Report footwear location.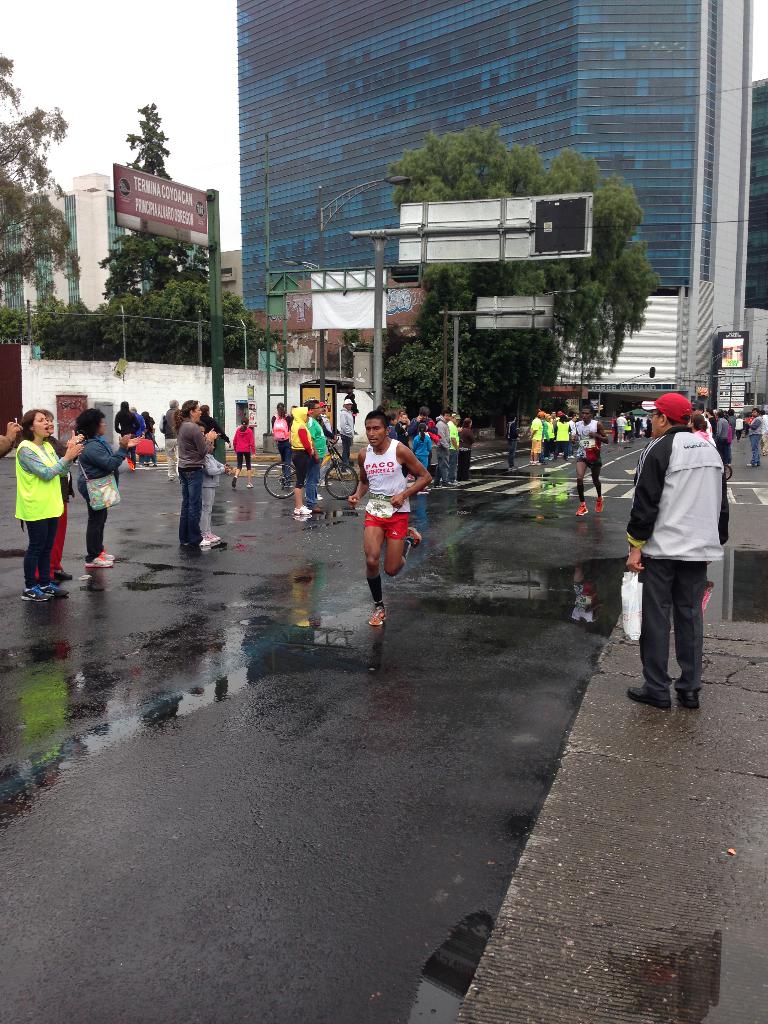
Report: l=229, t=477, r=238, b=489.
